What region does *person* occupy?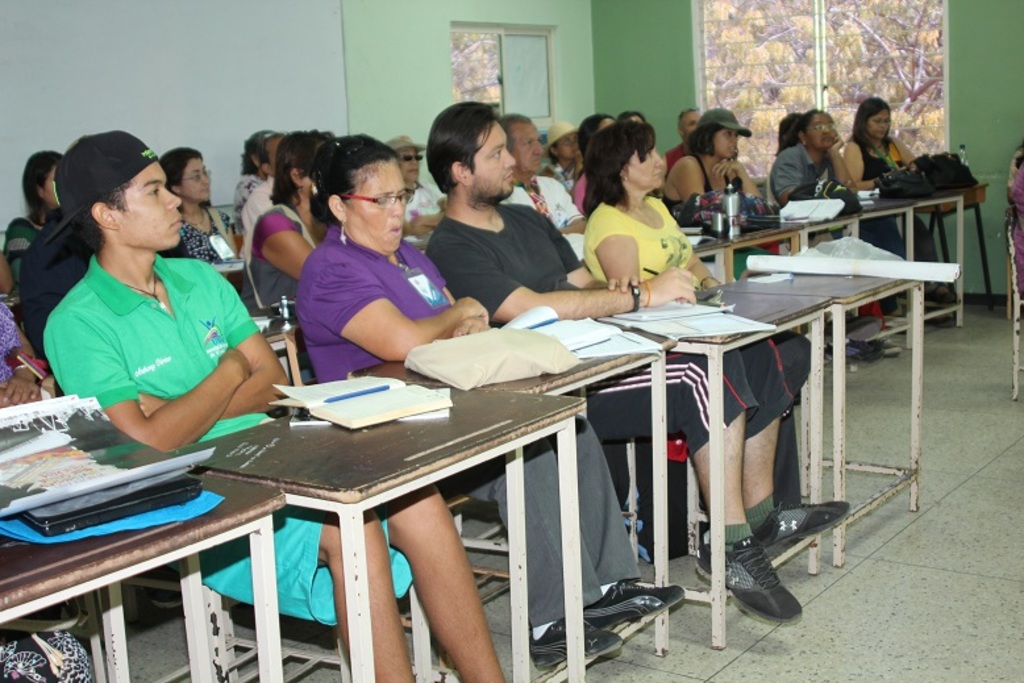
(620,112,653,126).
